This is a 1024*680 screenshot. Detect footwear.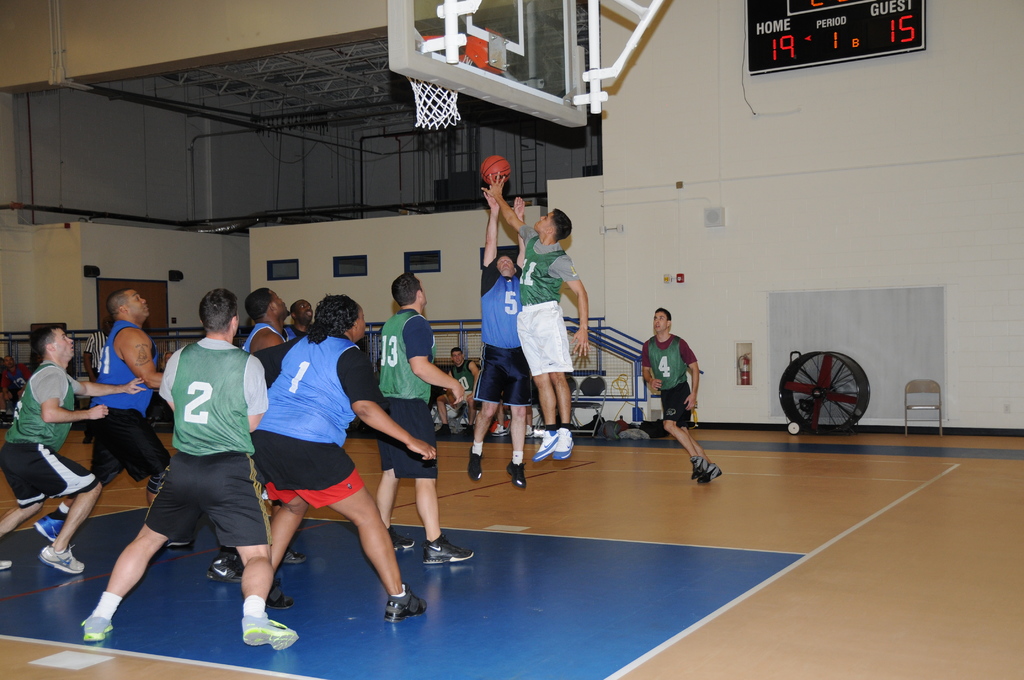
435,421,452,435.
